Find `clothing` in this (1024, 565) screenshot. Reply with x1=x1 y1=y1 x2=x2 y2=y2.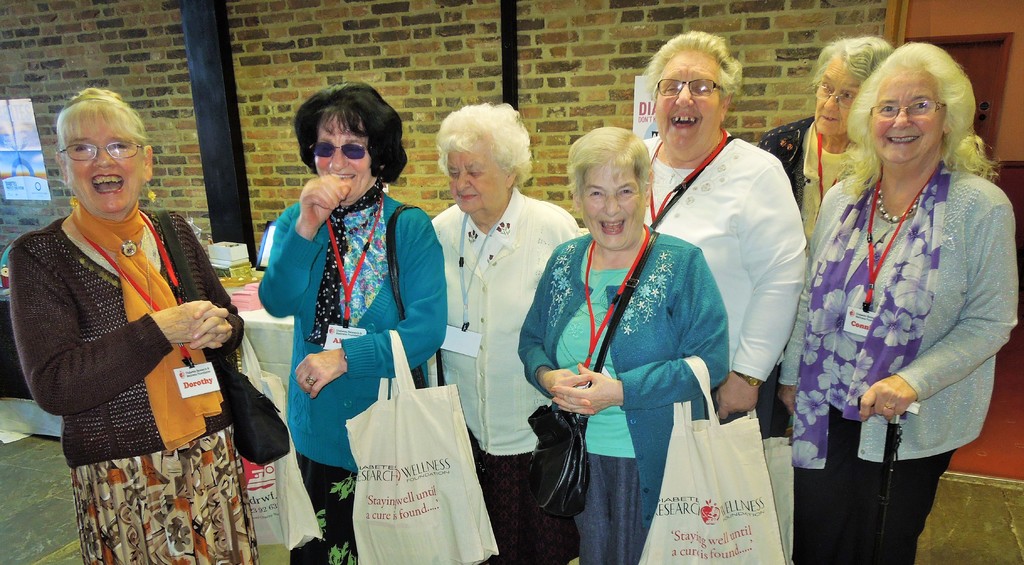
x1=749 y1=112 x2=865 y2=453.
